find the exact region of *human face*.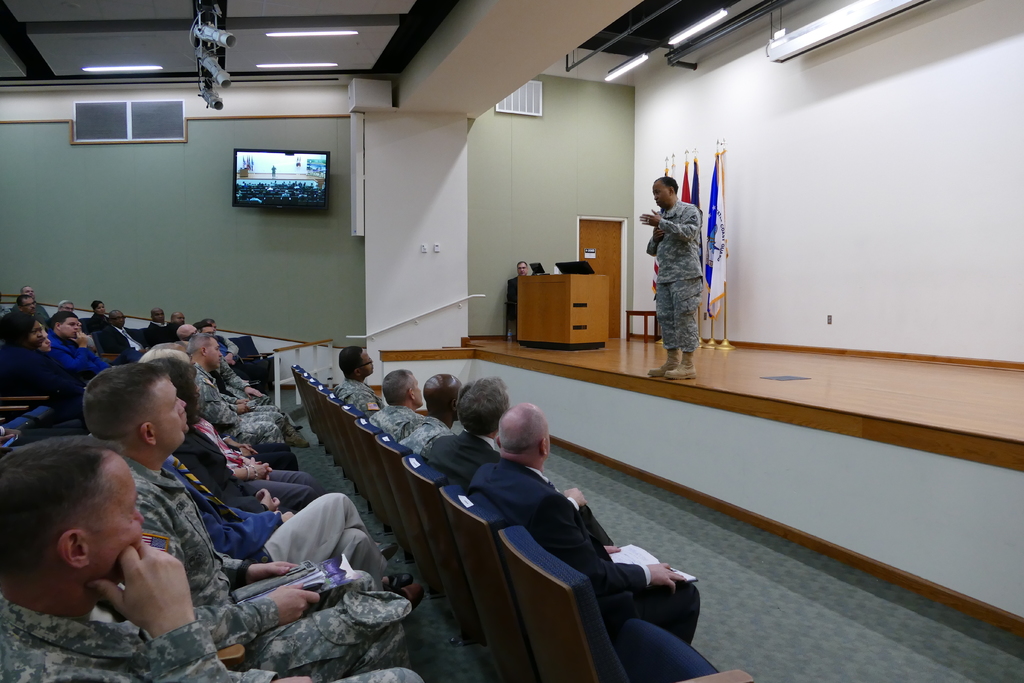
Exact region: (left=63, top=305, right=74, bottom=311).
